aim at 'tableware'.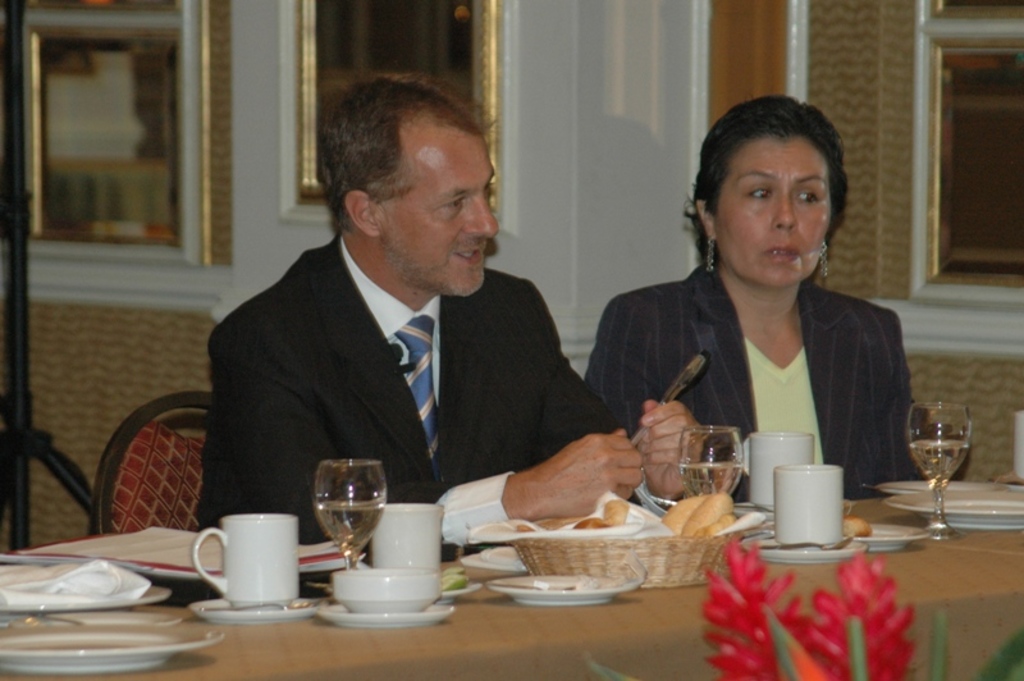
Aimed at pyautogui.locateOnScreen(439, 575, 489, 598).
